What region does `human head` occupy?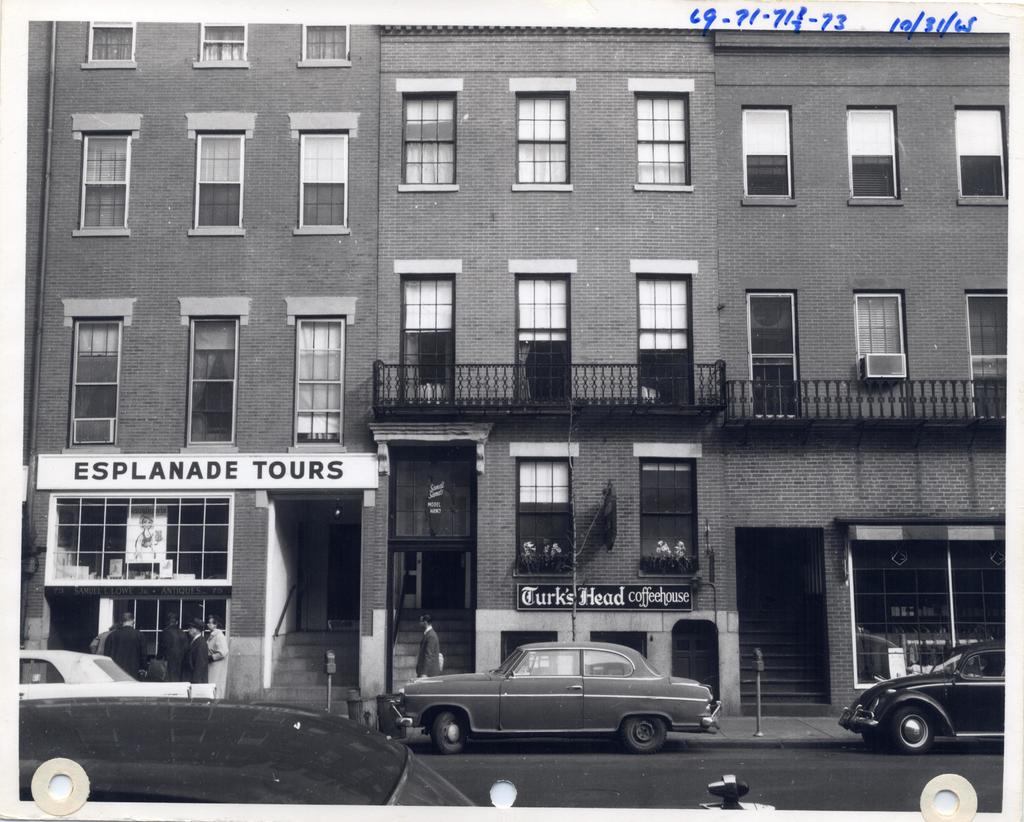
Rect(164, 610, 177, 634).
